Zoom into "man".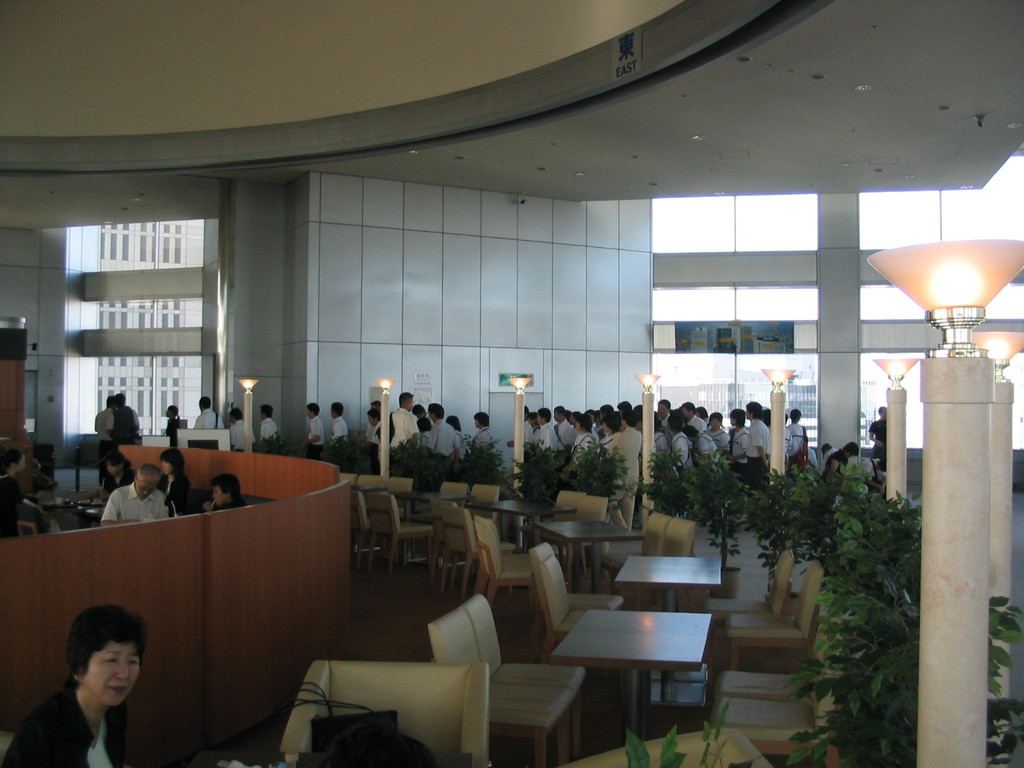
Zoom target: x1=382 y1=389 x2=419 y2=456.
